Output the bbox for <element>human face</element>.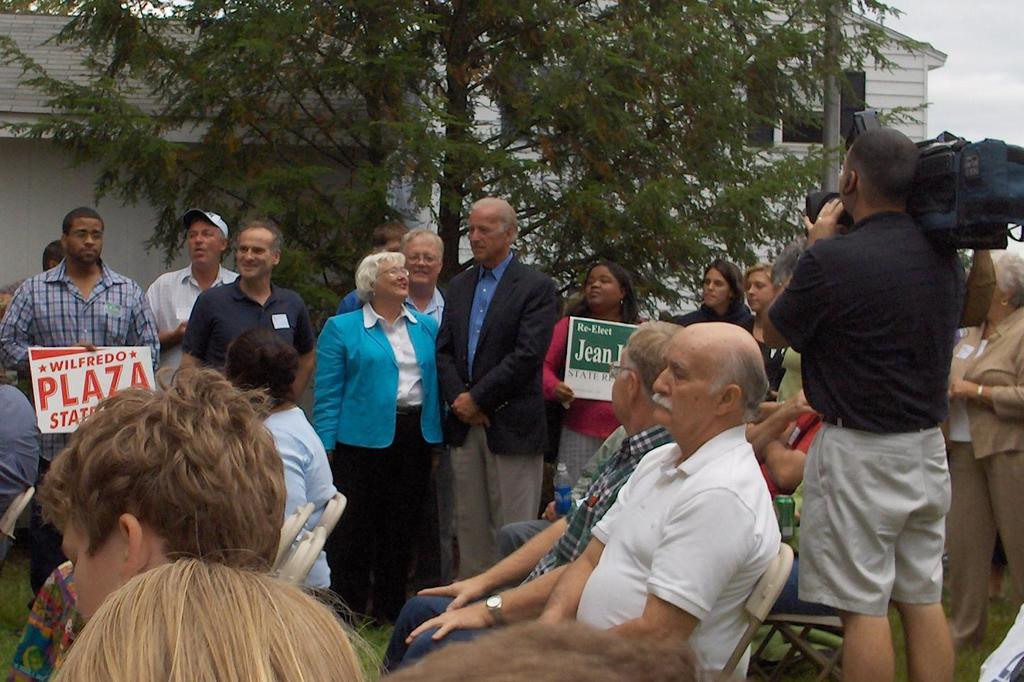
bbox=[658, 331, 732, 429].
